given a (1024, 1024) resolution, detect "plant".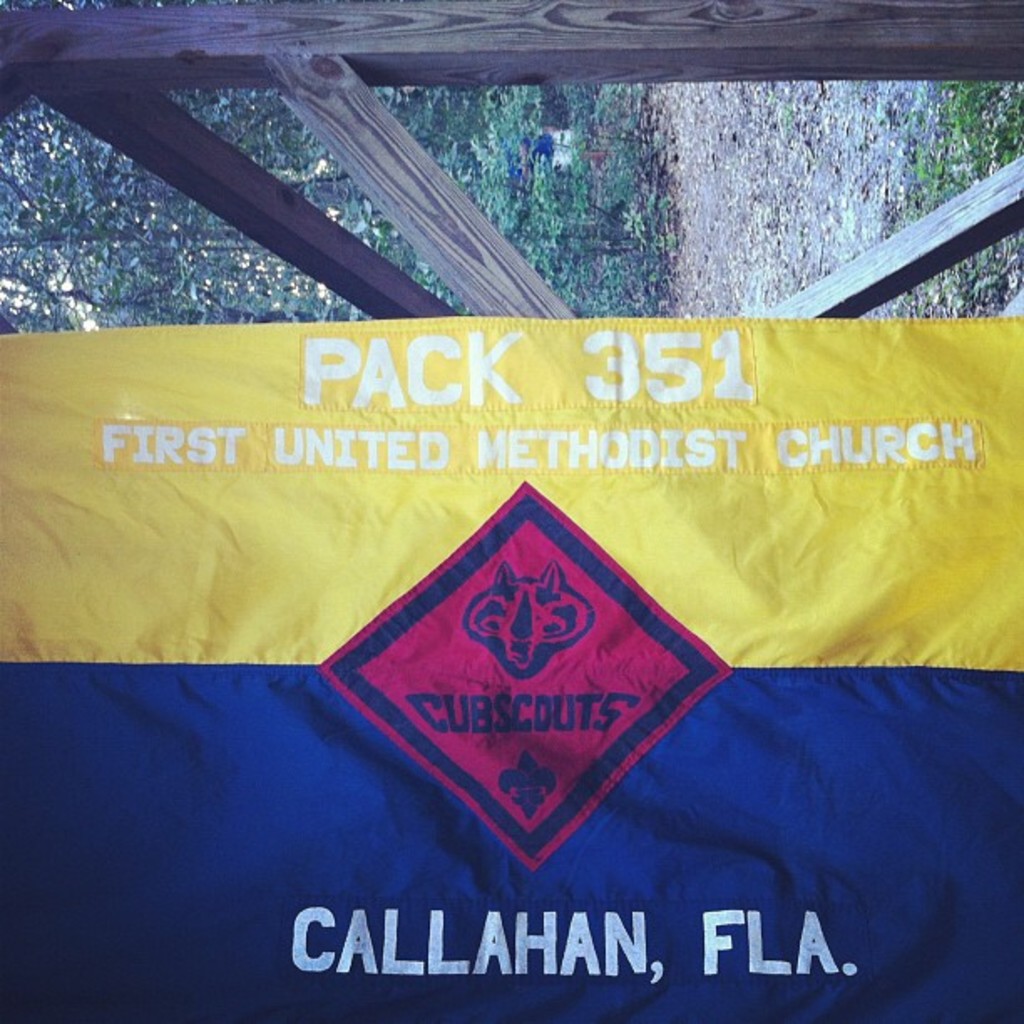
<region>766, 89, 793, 139</region>.
